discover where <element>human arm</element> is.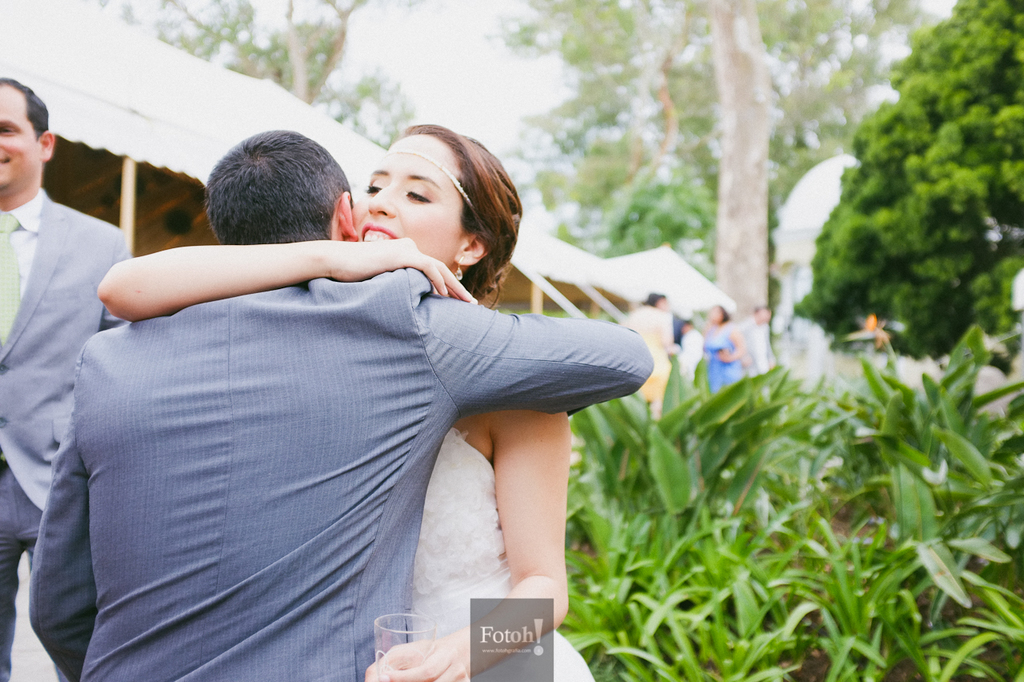
Discovered at x1=709 y1=344 x2=754 y2=375.
